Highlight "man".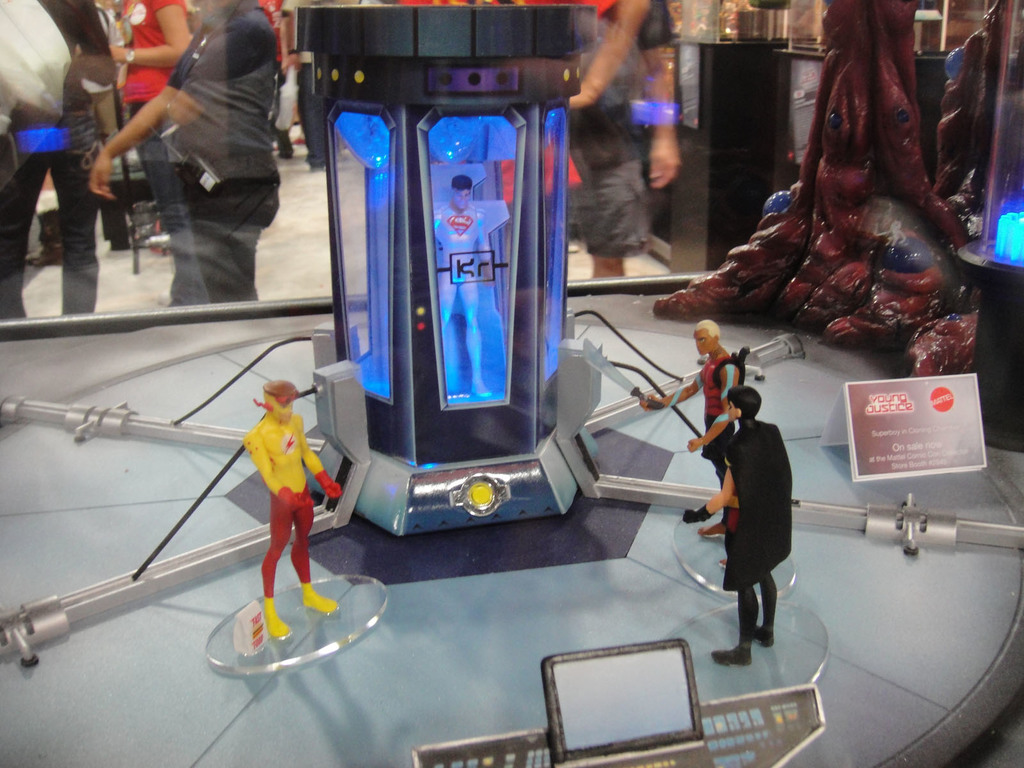
Highlighted region: (524, 0, 683, 289).
